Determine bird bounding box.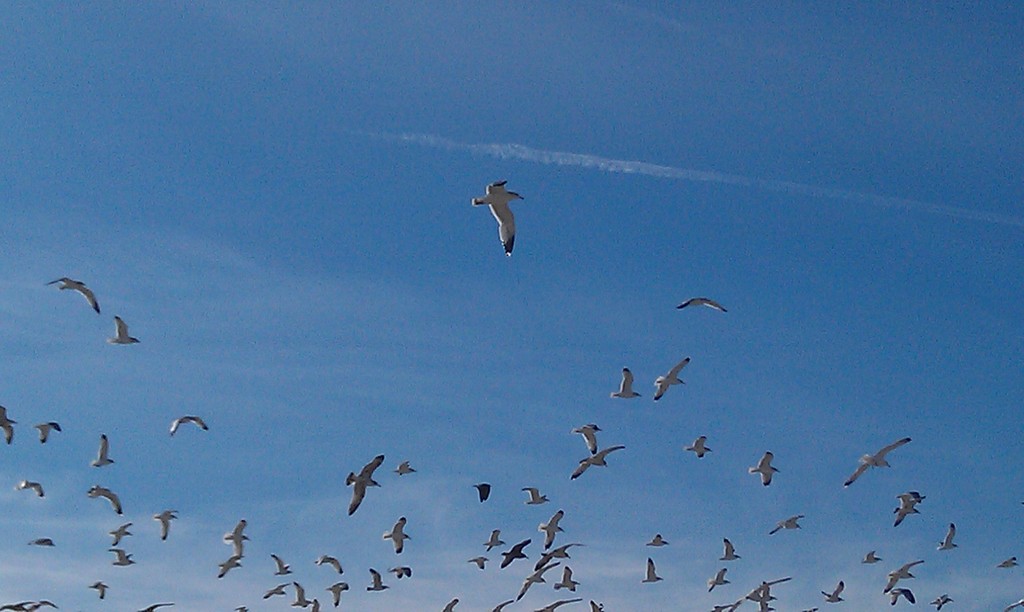
Determined: {"left": 746, "top": 443, "right": 779, "bottom": 489}.
